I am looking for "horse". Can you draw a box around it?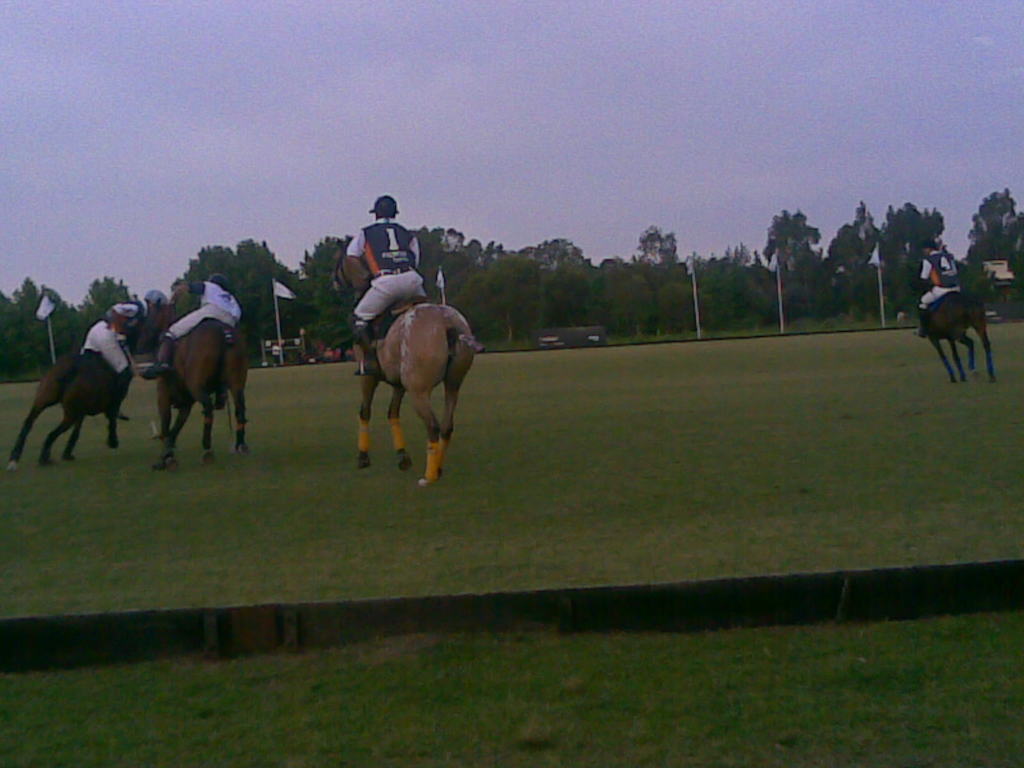
Sure, the bounding box is x1=136, y1=292, x2=250, y2=476.
